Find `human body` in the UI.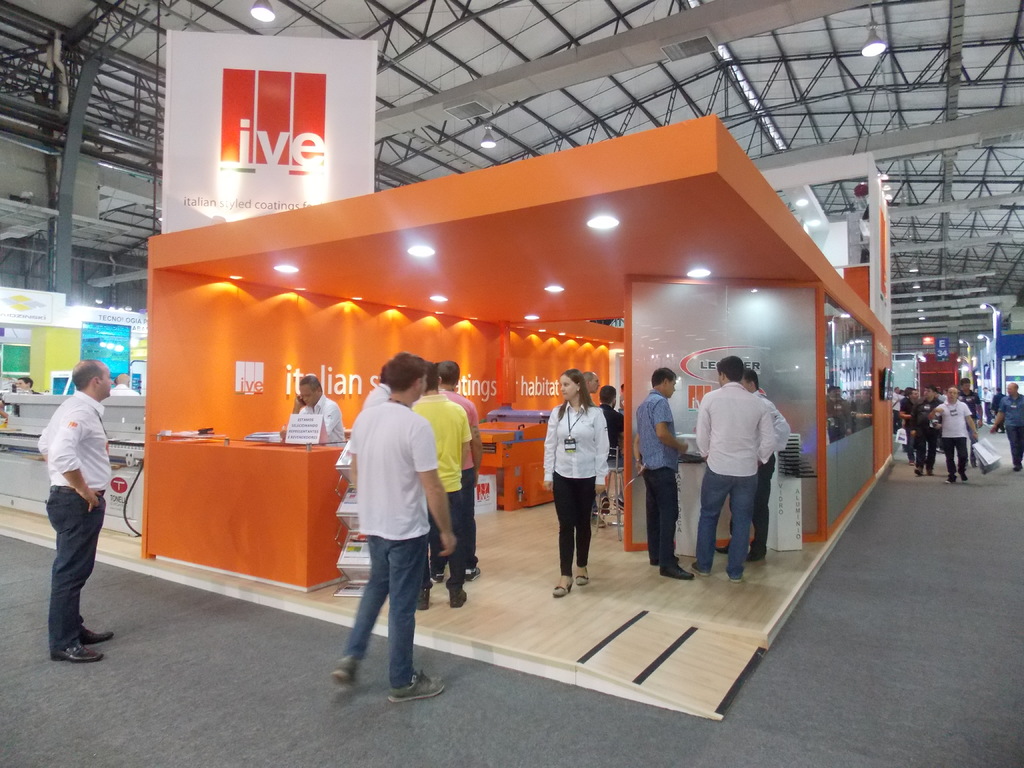
UI element at bbox(598, 402, 624, 527).
